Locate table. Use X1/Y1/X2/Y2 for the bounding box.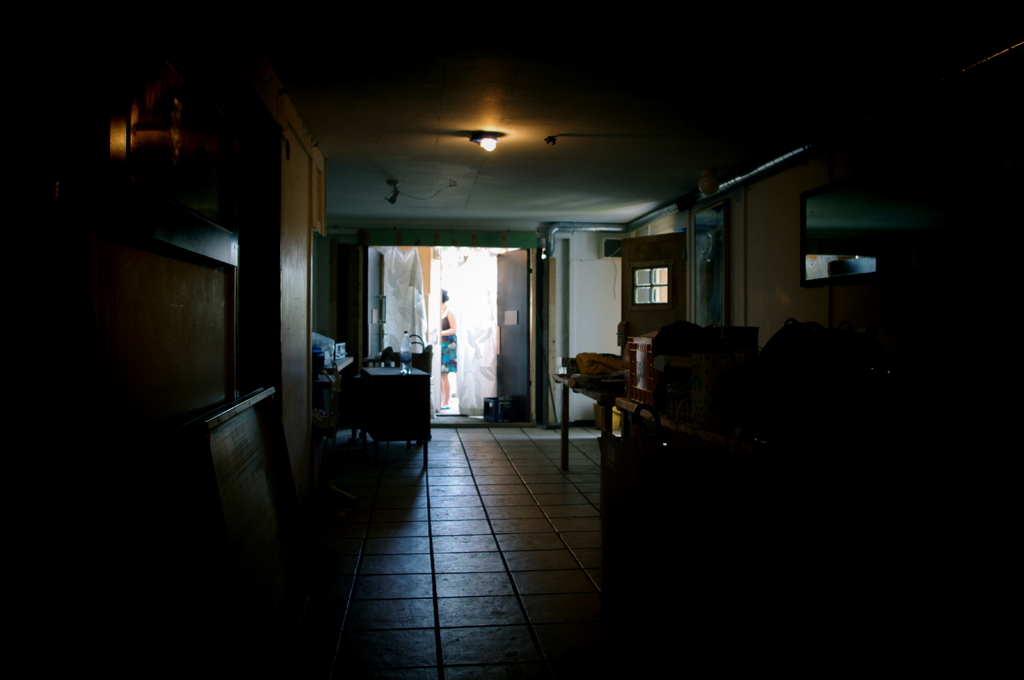
356/360/433/447.
